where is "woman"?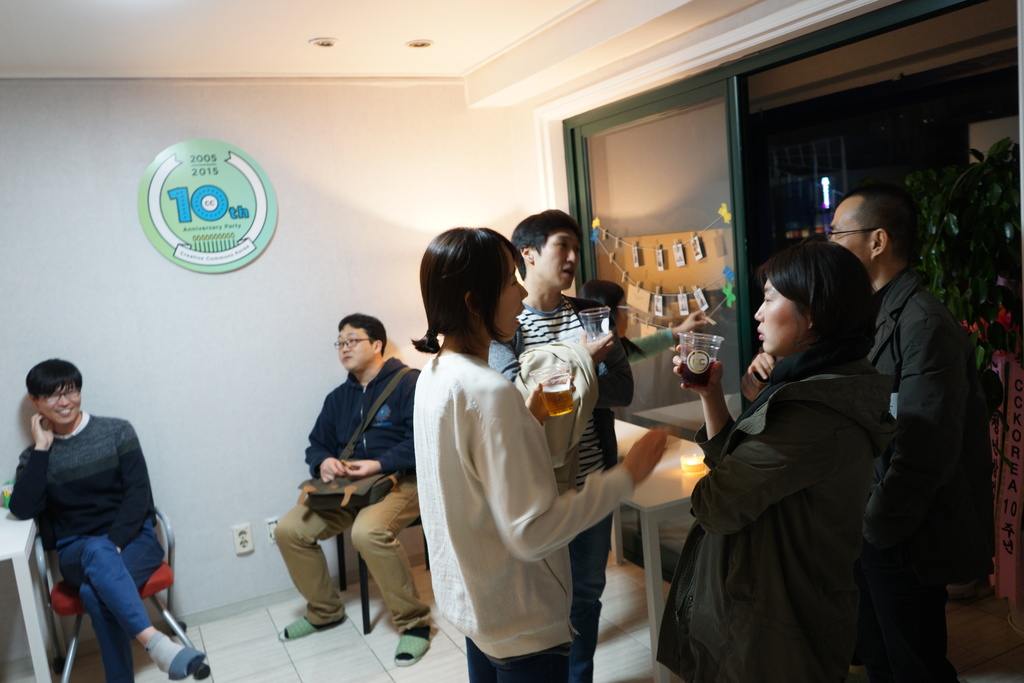
[650, 237, 893, 682].
